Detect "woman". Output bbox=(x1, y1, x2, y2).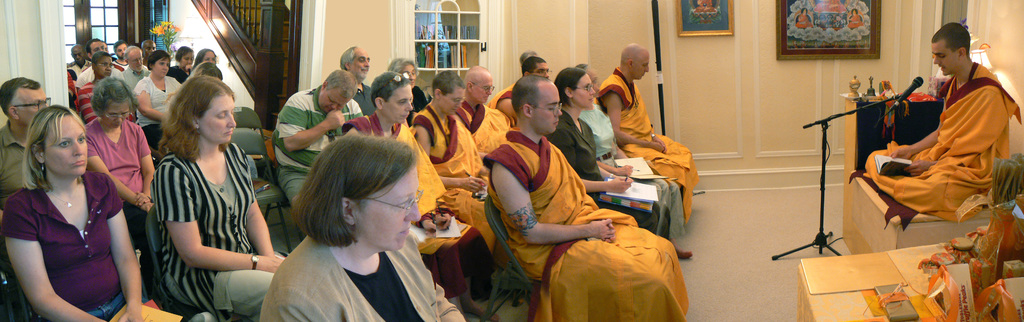
bbox=(0, 104, 154, 321).
